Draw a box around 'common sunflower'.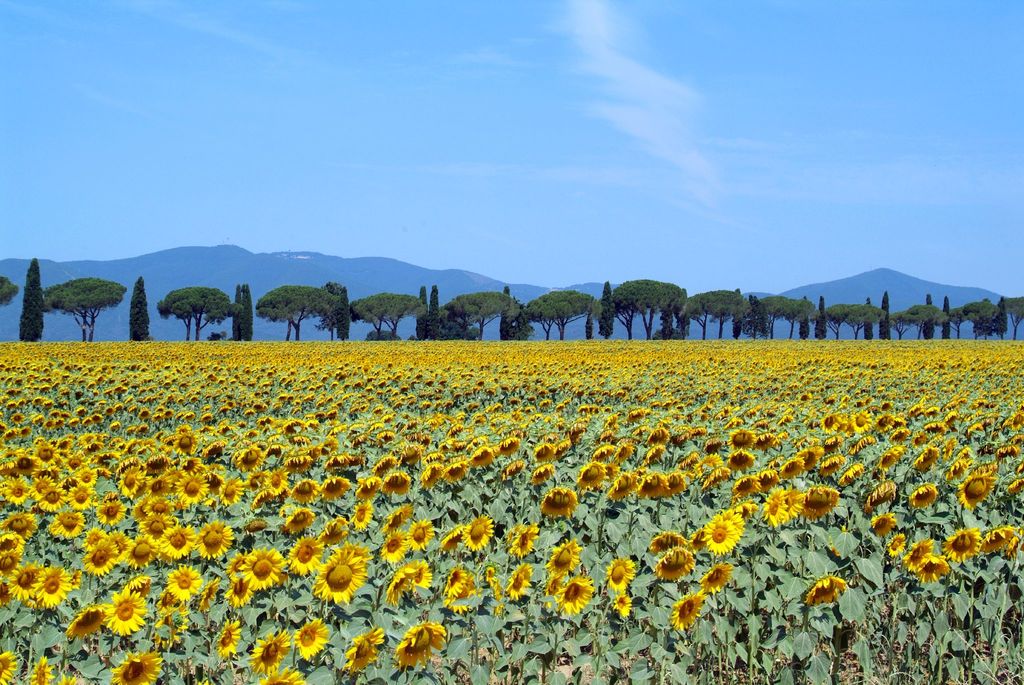
[702,518,737,559].
